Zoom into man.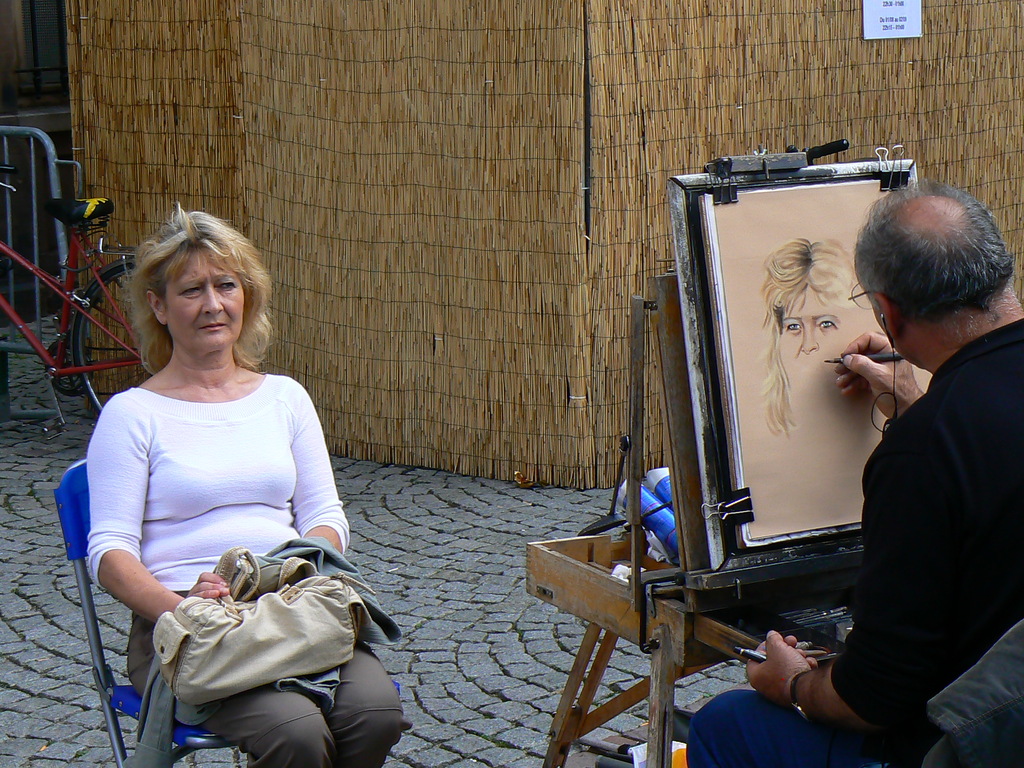
Zoom target: region(805, 172, 1019, 748).
